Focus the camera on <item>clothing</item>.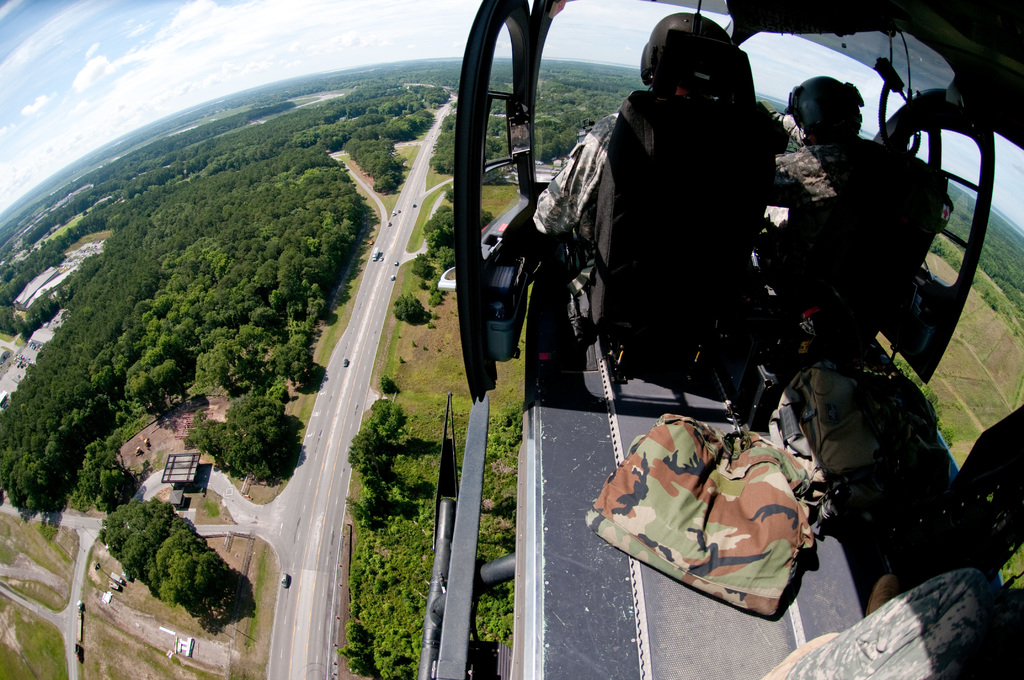
Focus region: (781, 571, 1020, 679).
